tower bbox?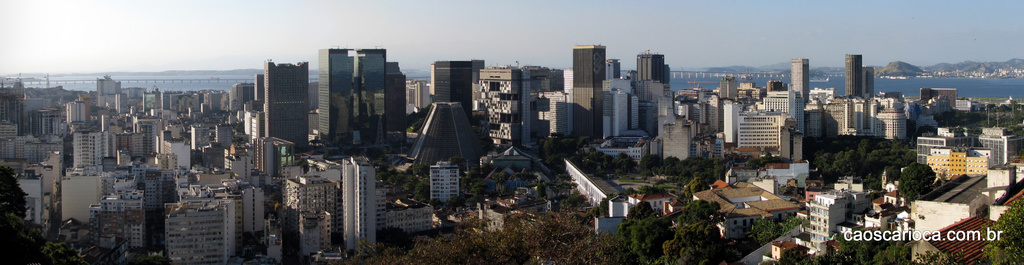
(left=573, top=46, right=602, bottom=143)
